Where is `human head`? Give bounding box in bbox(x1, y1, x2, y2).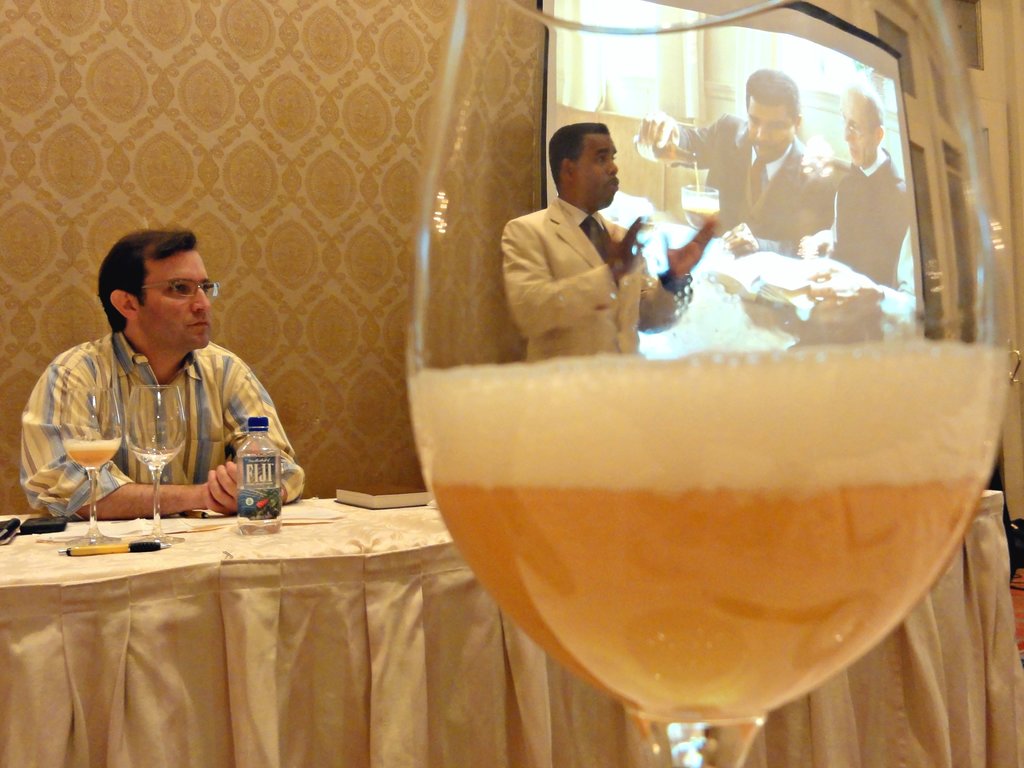
bbox(97, 229, 216, 348).
